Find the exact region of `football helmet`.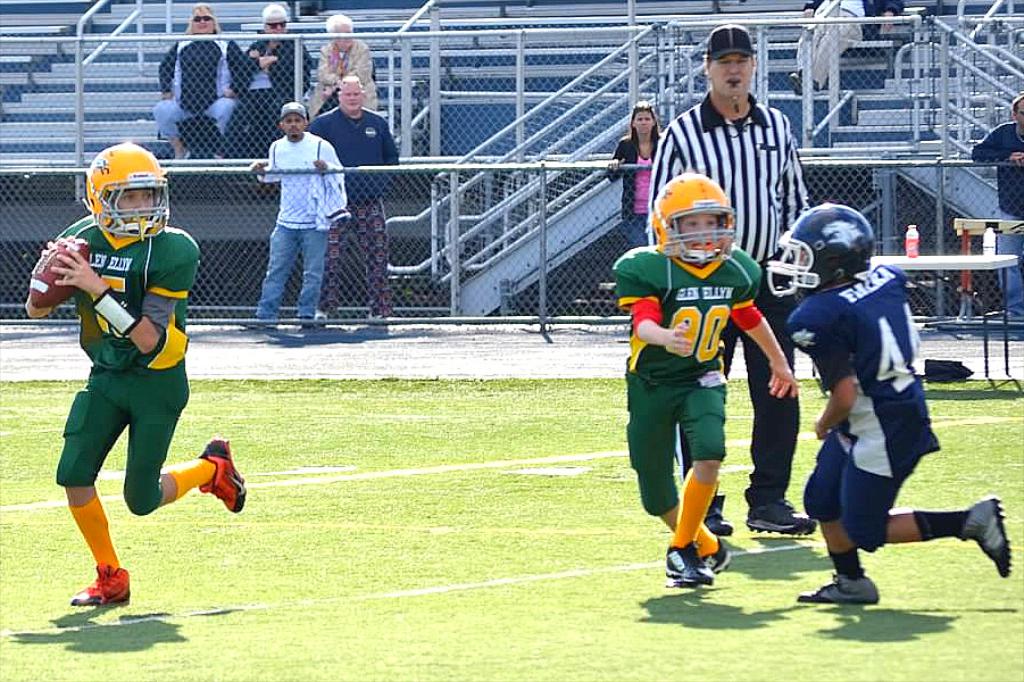
Exact region: select_region(758, 201, 874, 299).
